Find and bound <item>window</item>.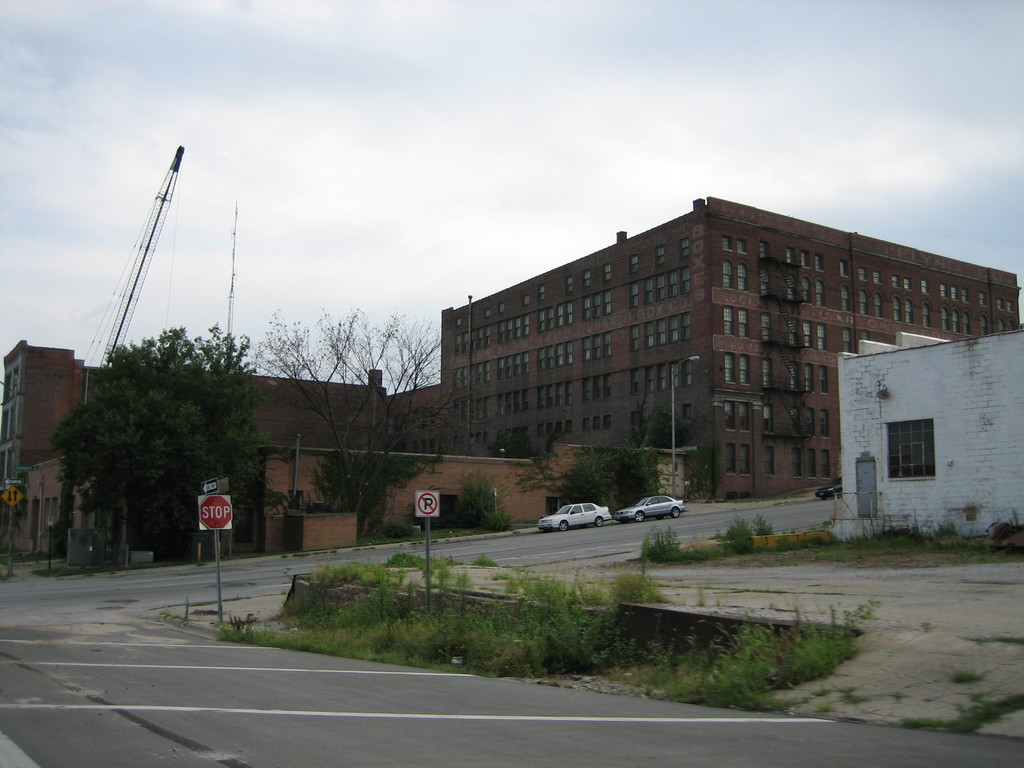
Bound: box(538, 299, 572, 335).
